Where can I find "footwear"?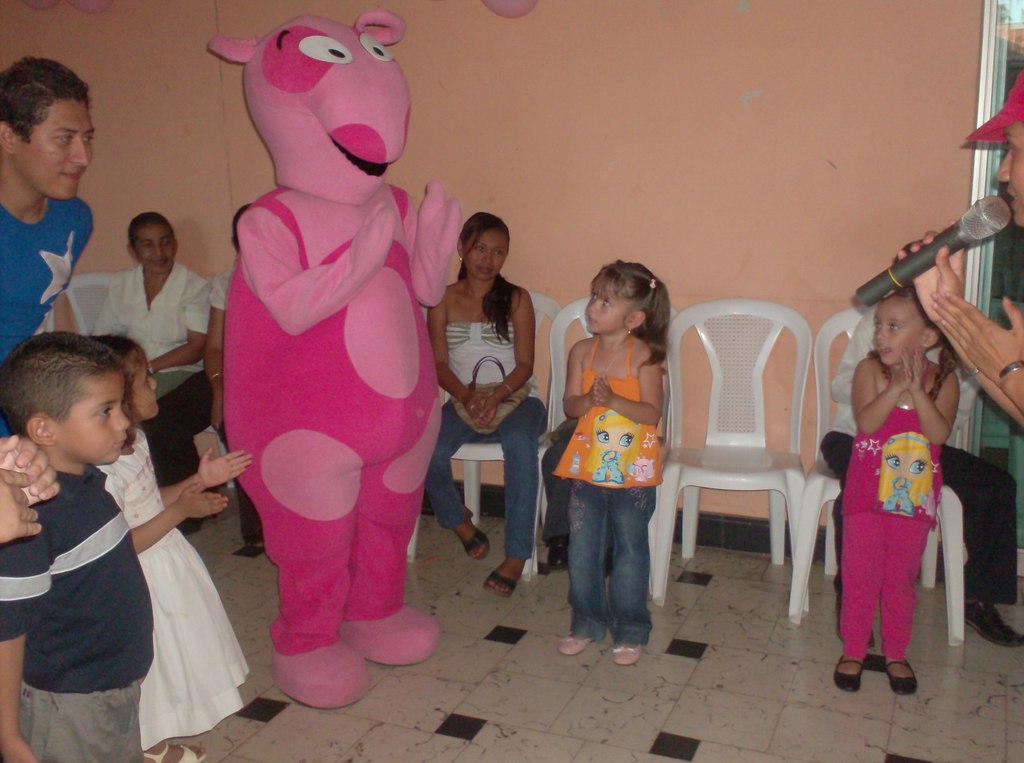
You can find it at (884,658,917,697).
